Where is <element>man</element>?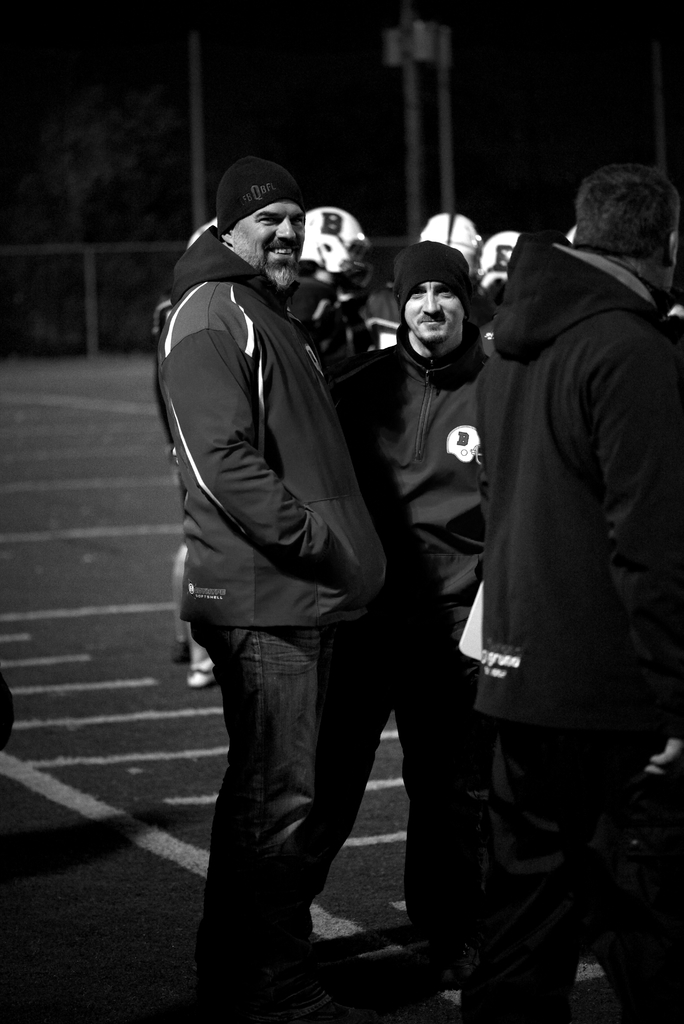
339 243 510 941.
